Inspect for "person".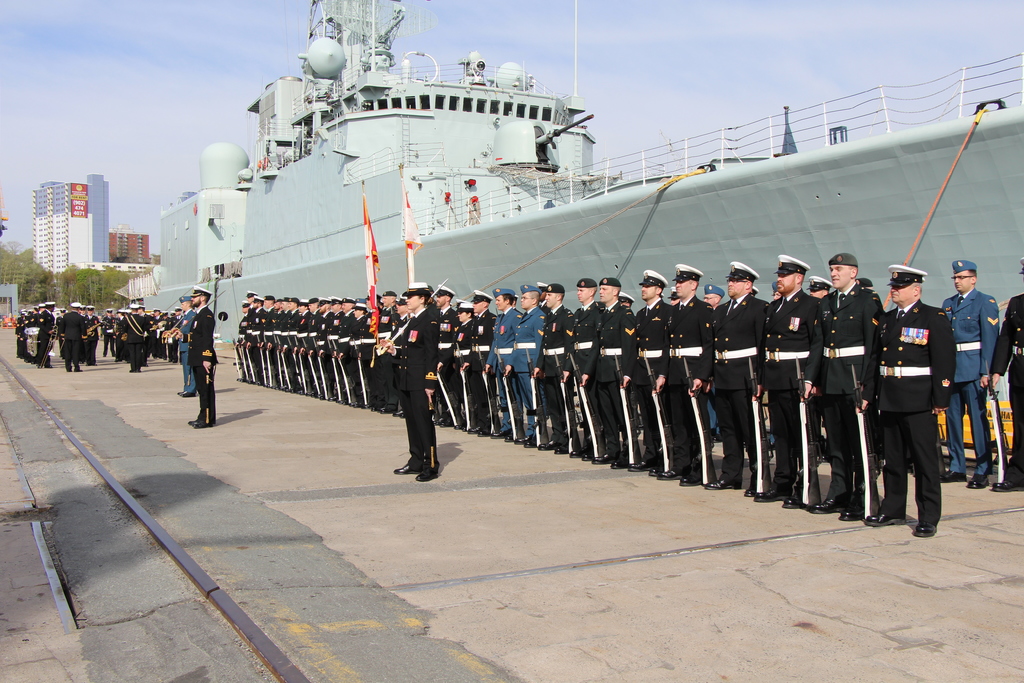
Inspection: [x1=513, y1=283, x2=544, y2=453].
